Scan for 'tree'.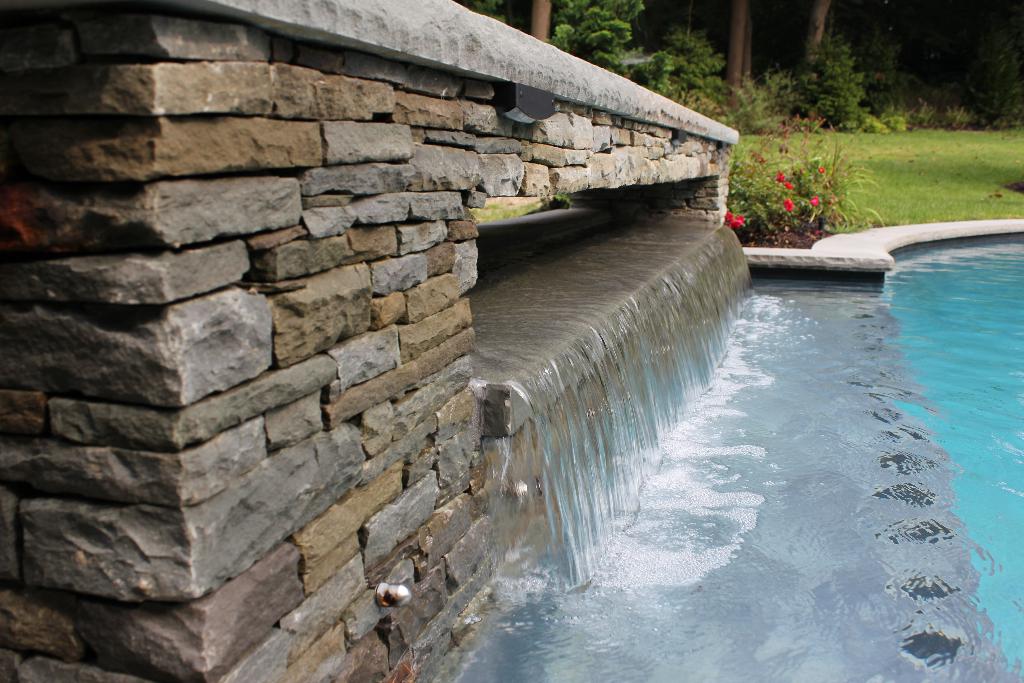
Scan result: bbox=[547, 0, 648, 82].
